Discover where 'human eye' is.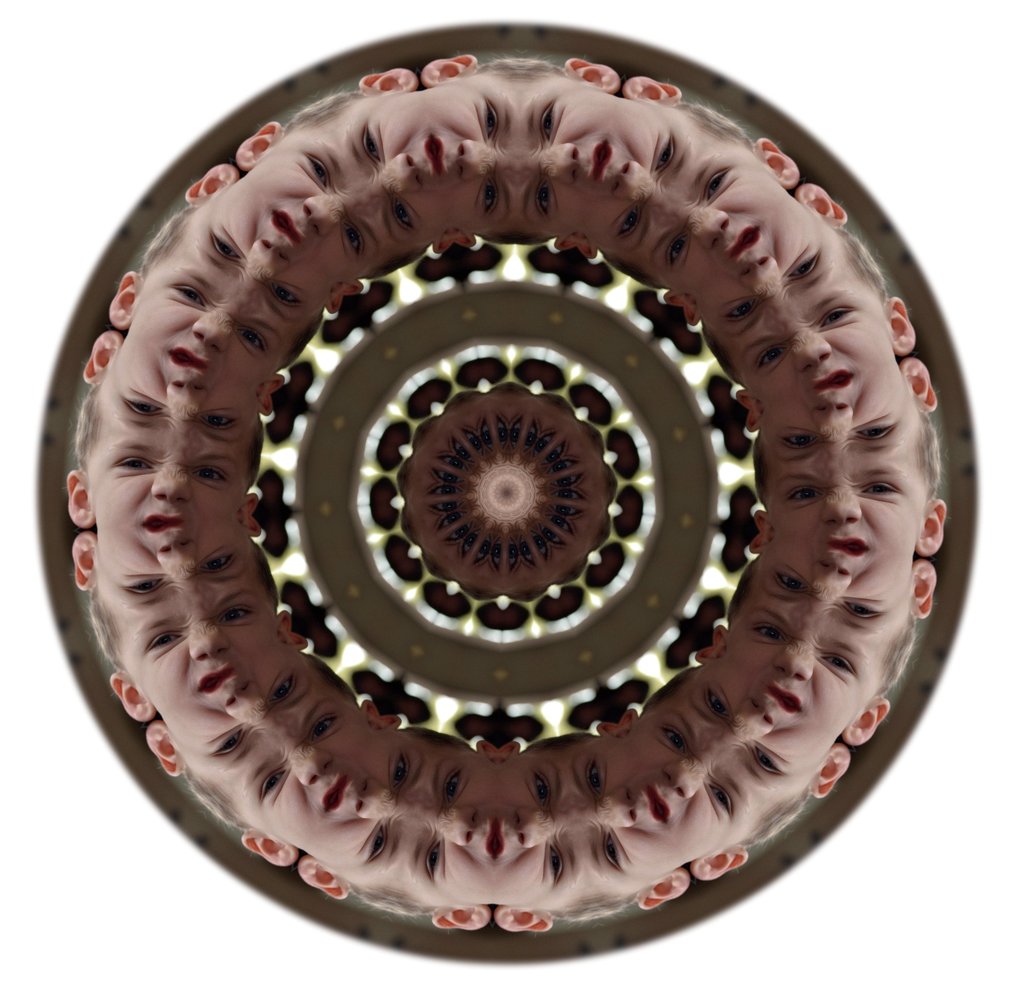
Discovered at {"left": 857, "top": 426, "right": 893, "bottom": 441}.
